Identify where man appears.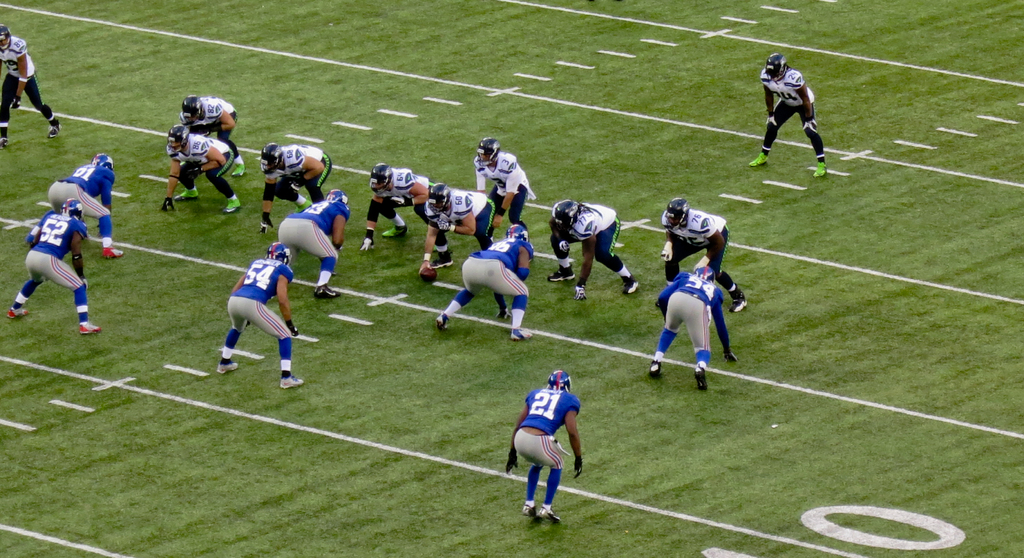
Appears at l=216, t=240, r=307, b=392.
